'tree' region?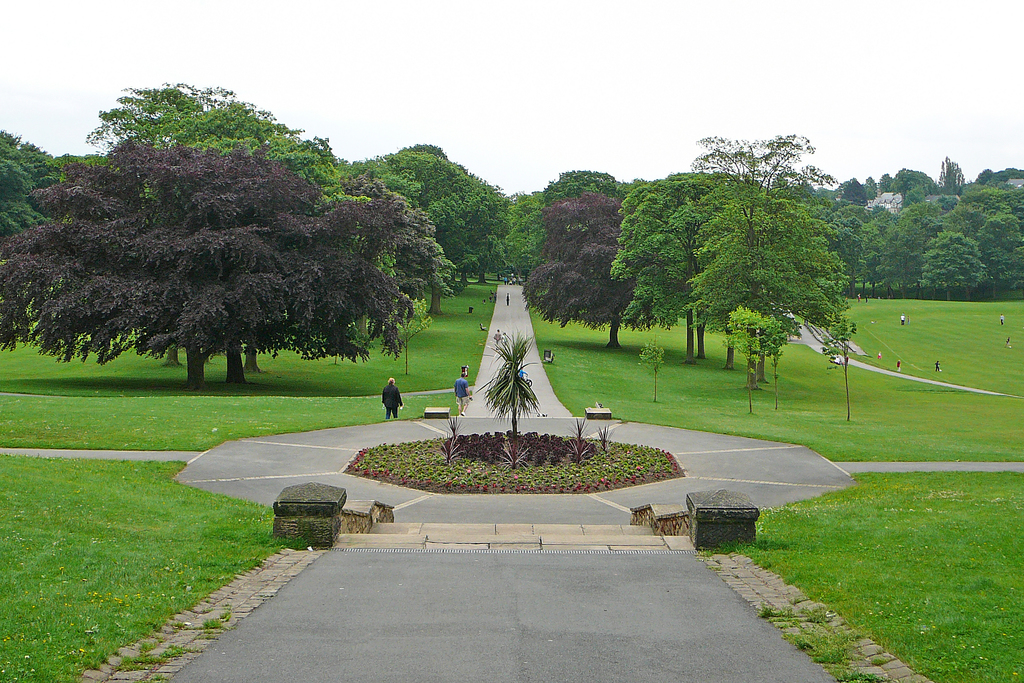
locate(82, 70, 346, 165)
